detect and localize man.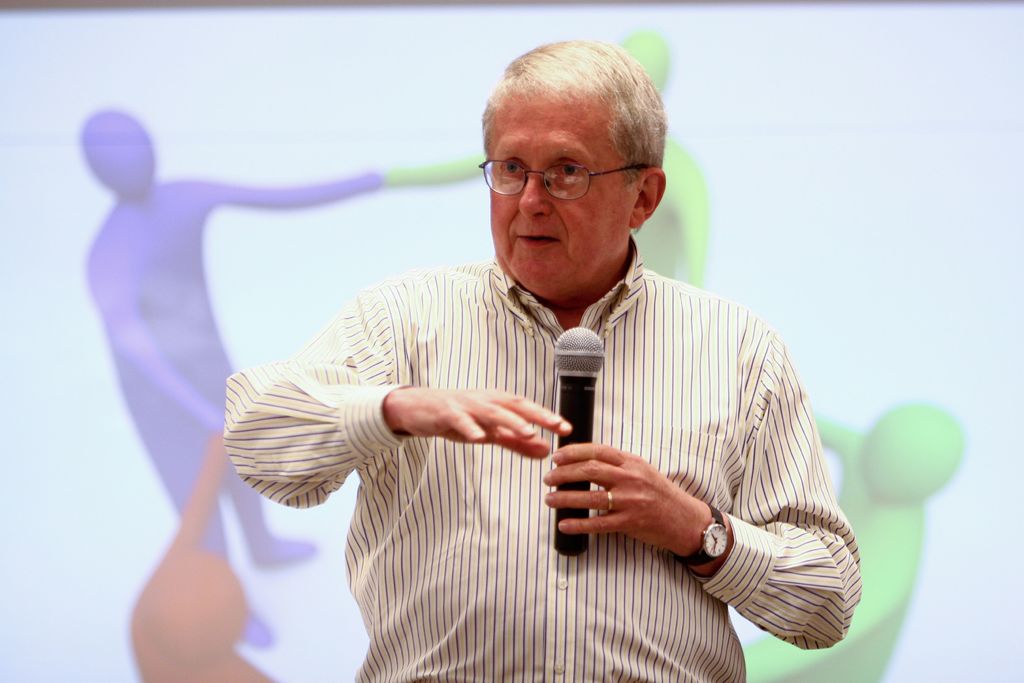
Localized at 203:54:856:664.
